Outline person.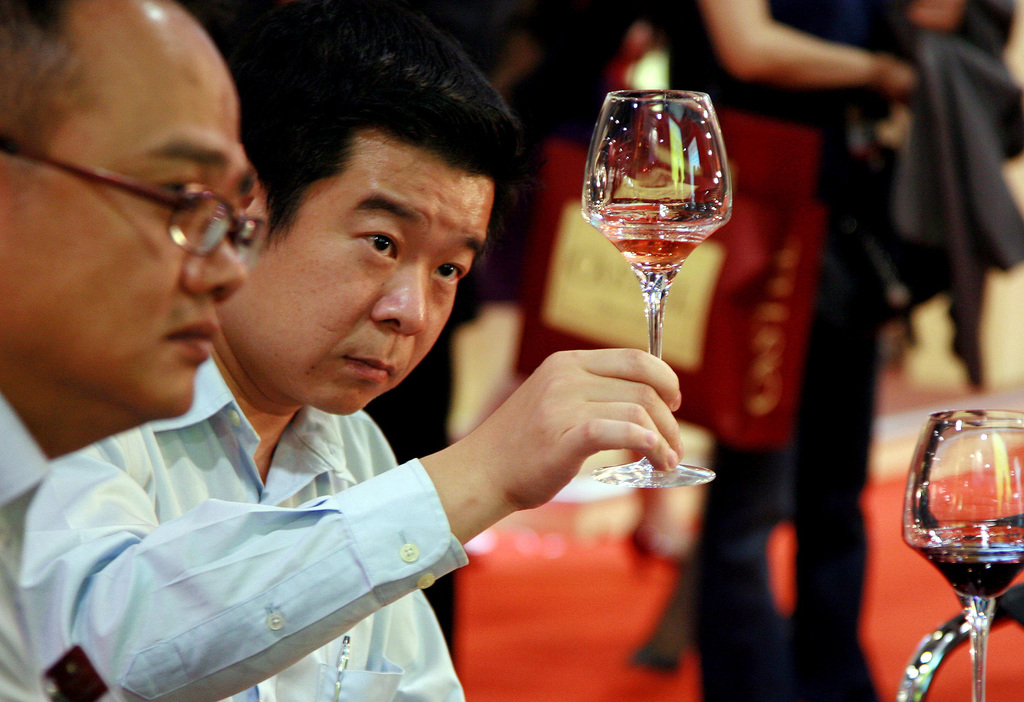
Outline: (0,0,253,701).
